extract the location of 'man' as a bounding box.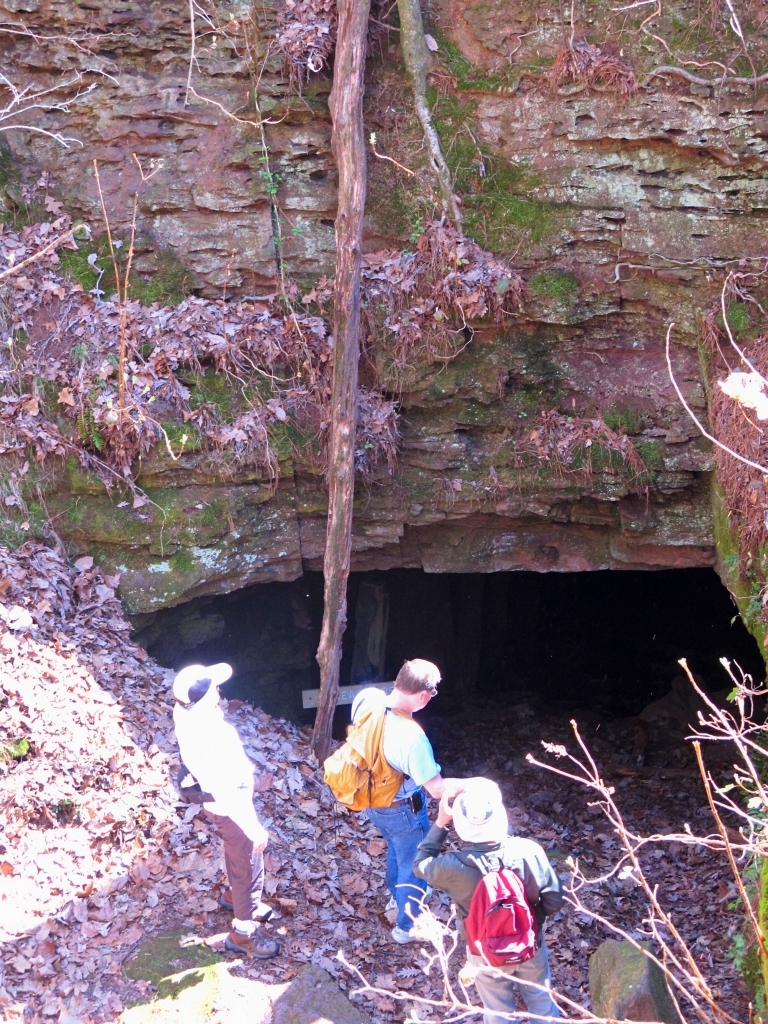
l=170, t=651, r=286, b=942.
